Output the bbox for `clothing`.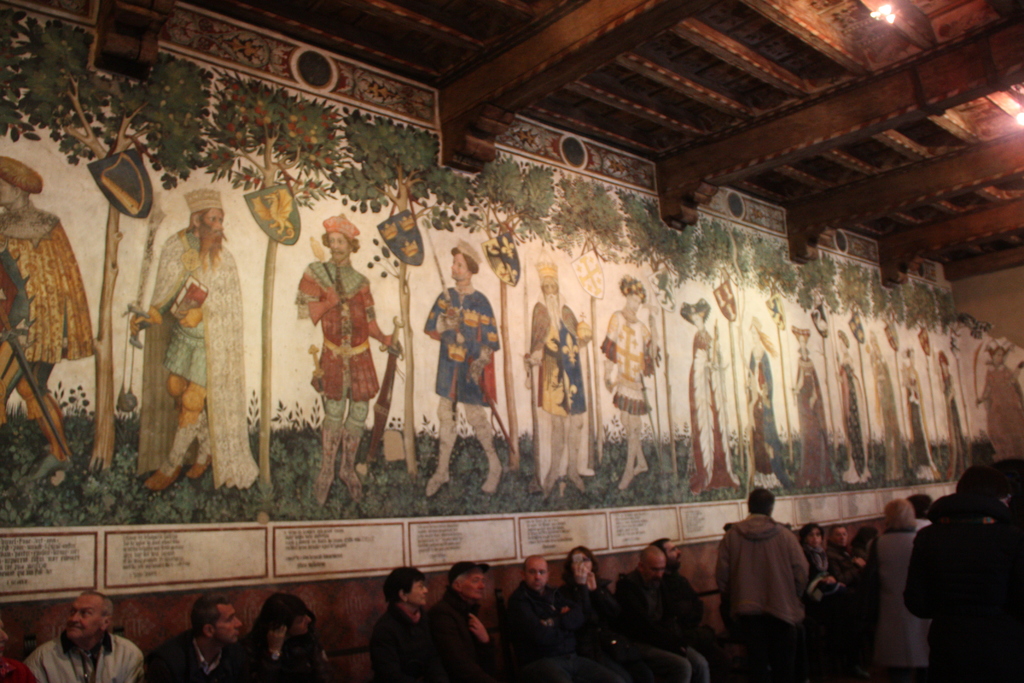
box(22, 628, 148, 678).
